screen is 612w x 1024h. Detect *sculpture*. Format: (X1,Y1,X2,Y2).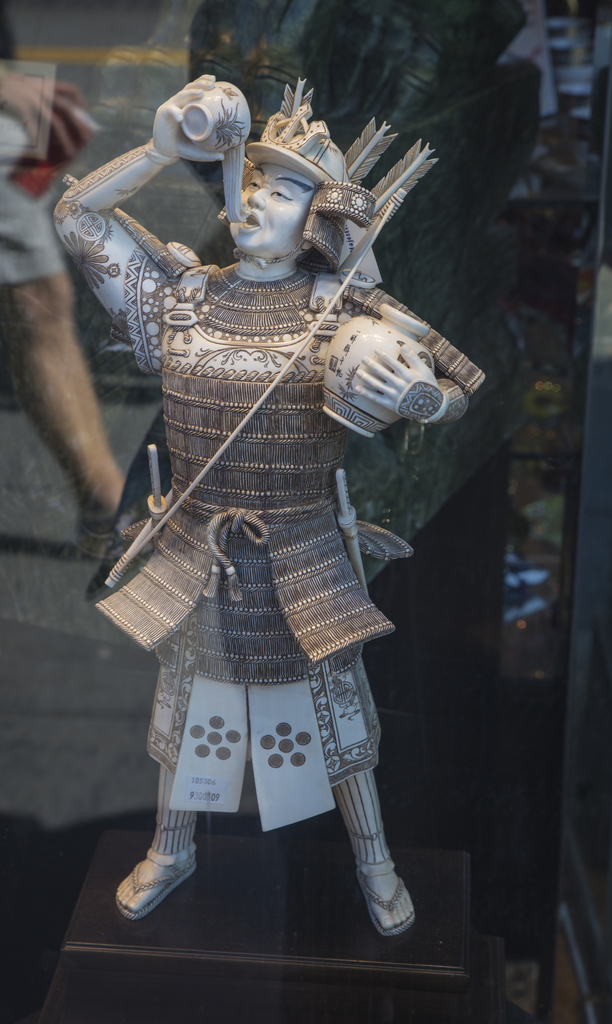
(57,31,423,991).
